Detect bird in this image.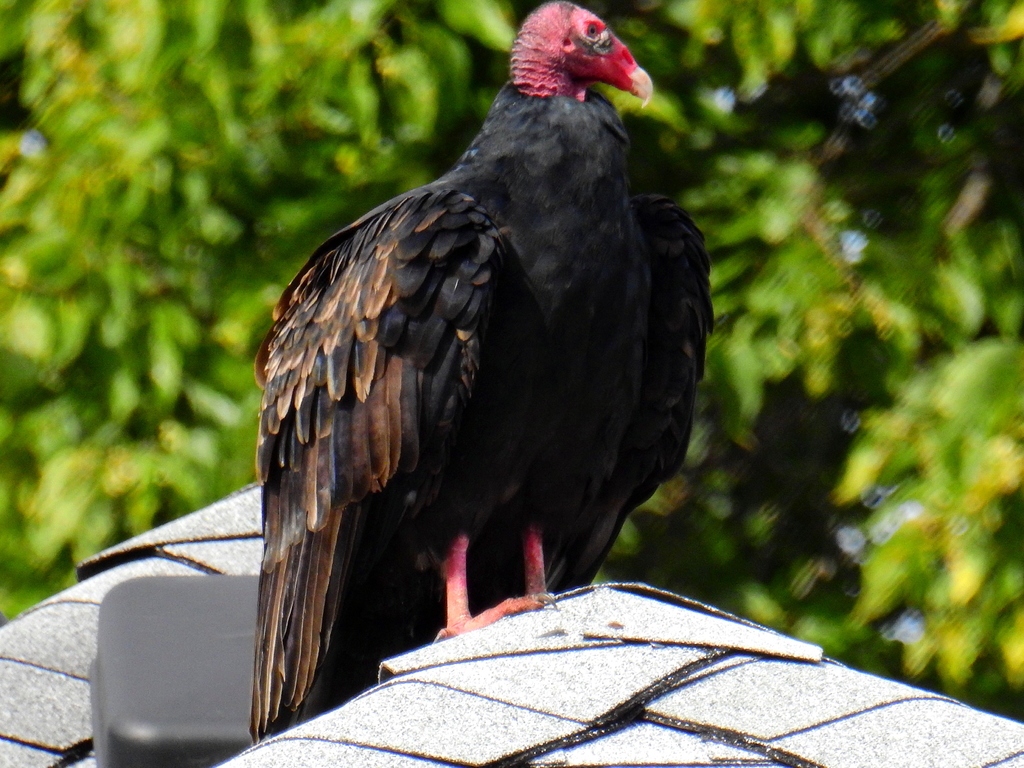
Detection: <region>160, 22, 716, 737</region>.
